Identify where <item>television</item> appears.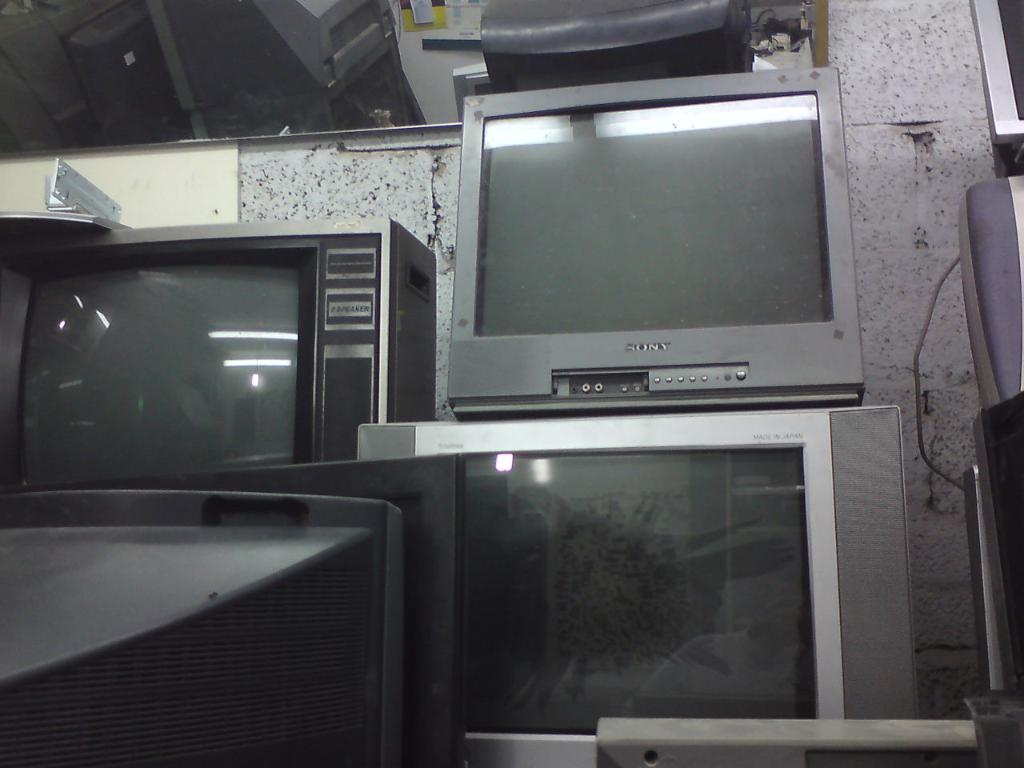
Appears at 0/494/411/767.
